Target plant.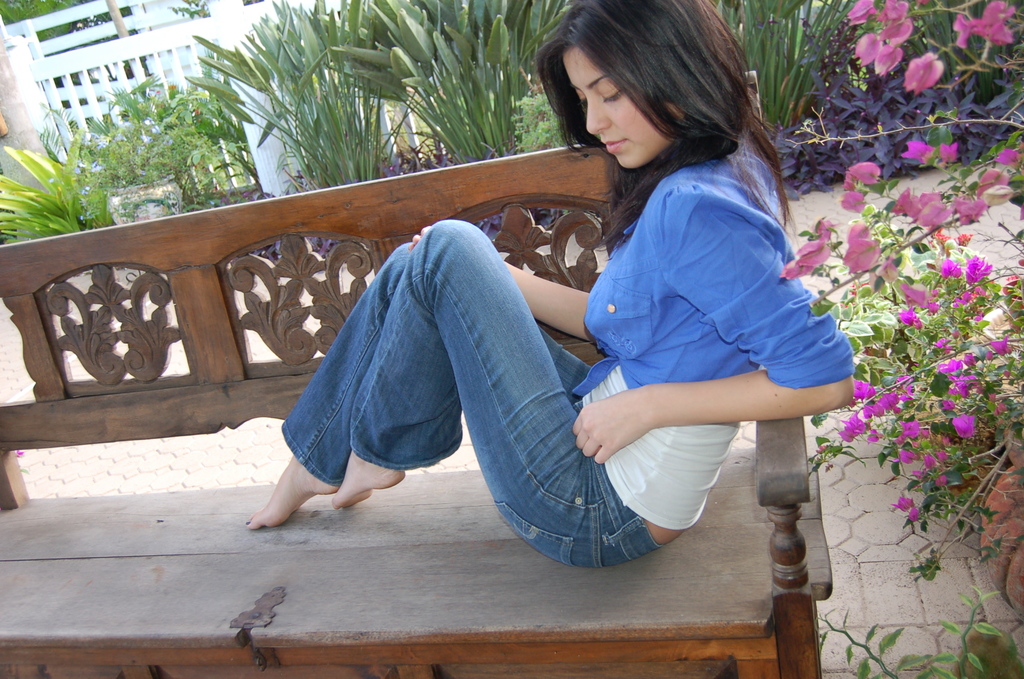
Target region: [x1=38, y1=66, x2=225, y2=215].
